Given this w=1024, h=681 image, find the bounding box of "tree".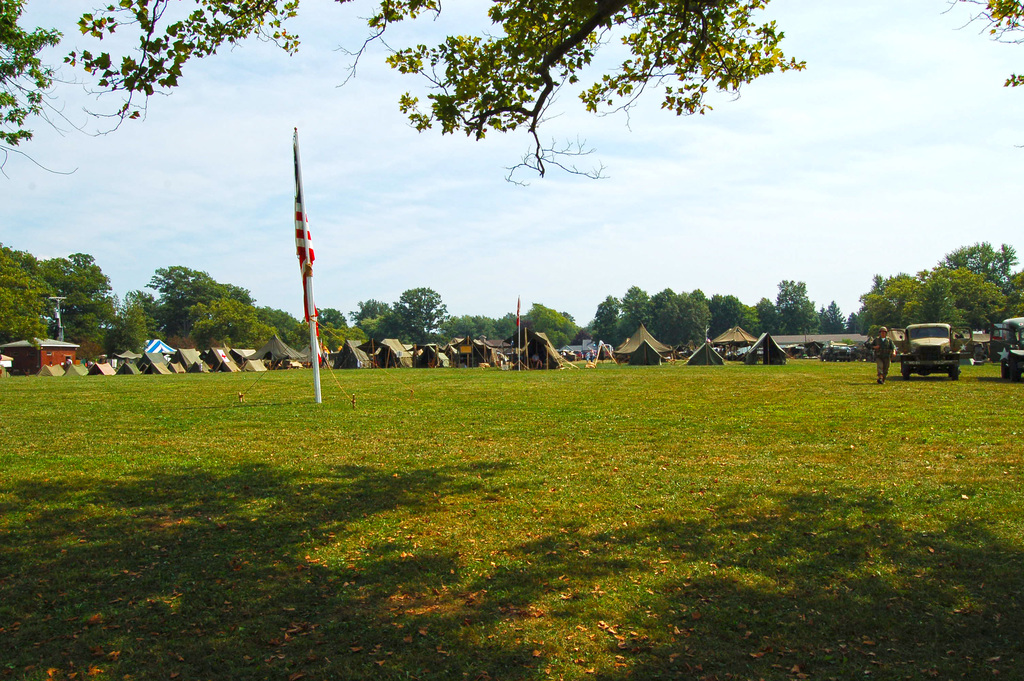
(x1=0, y1=250, x2=50, y2=351).
